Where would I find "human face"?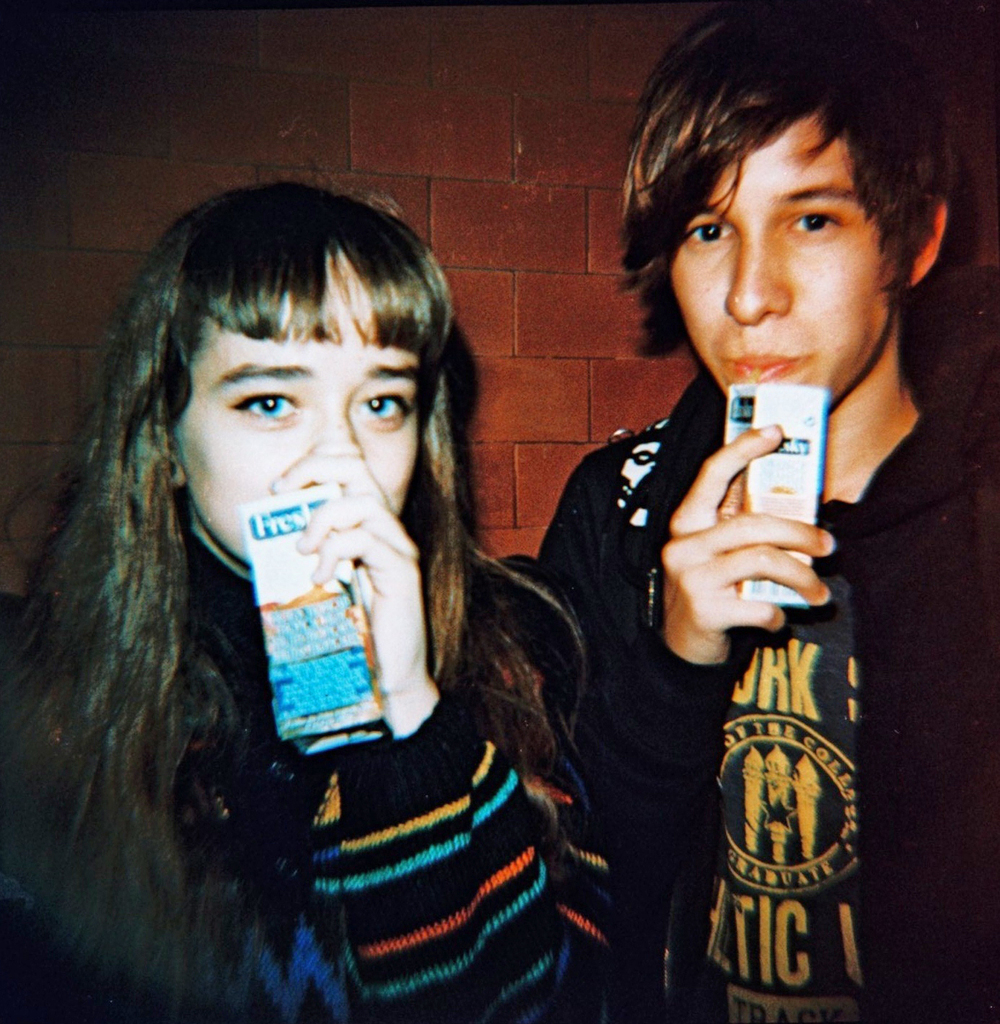
At <bbox>670, 102, 894, 415</bbox>.
